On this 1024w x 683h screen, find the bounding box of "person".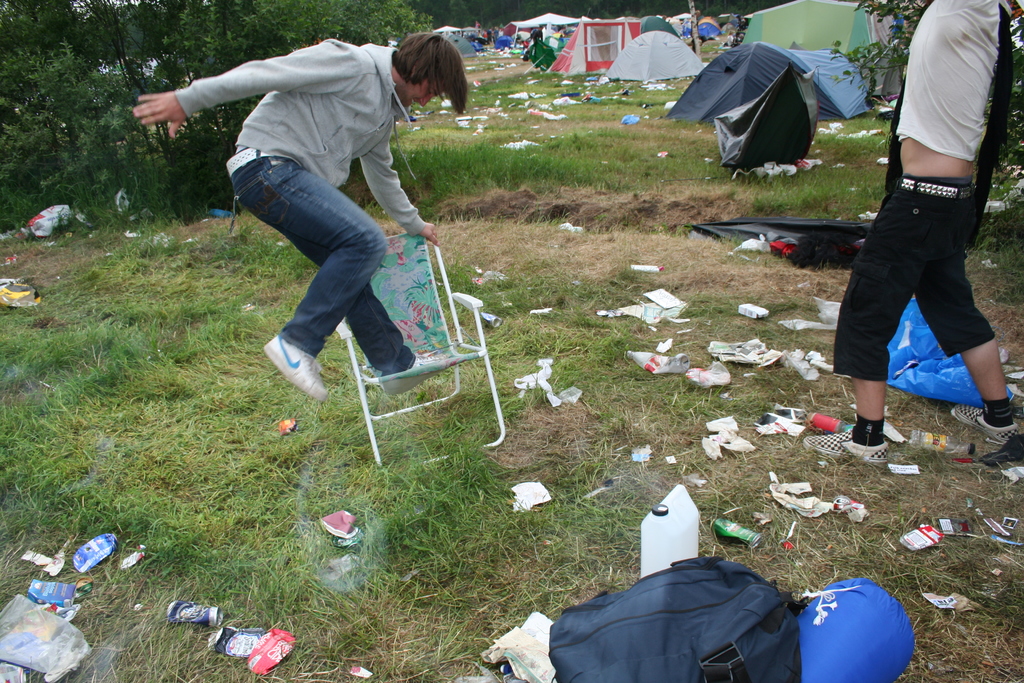
Bounding box: locate(803, 0, 1023, 467).
